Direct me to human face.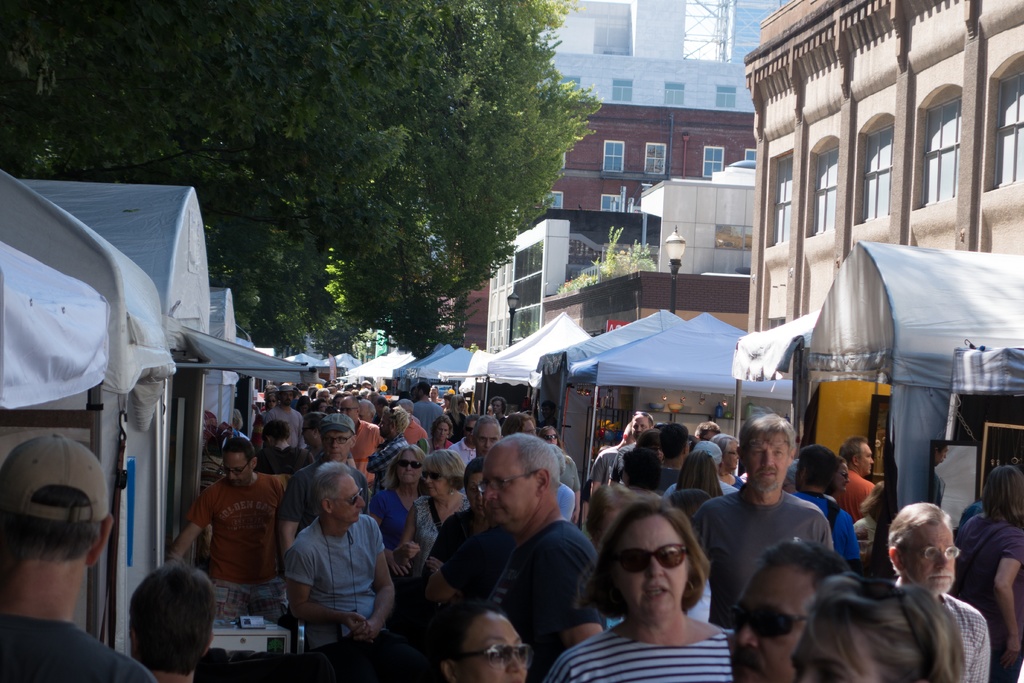
Direction: (left=524, top=419, right=536, bottom=434).
